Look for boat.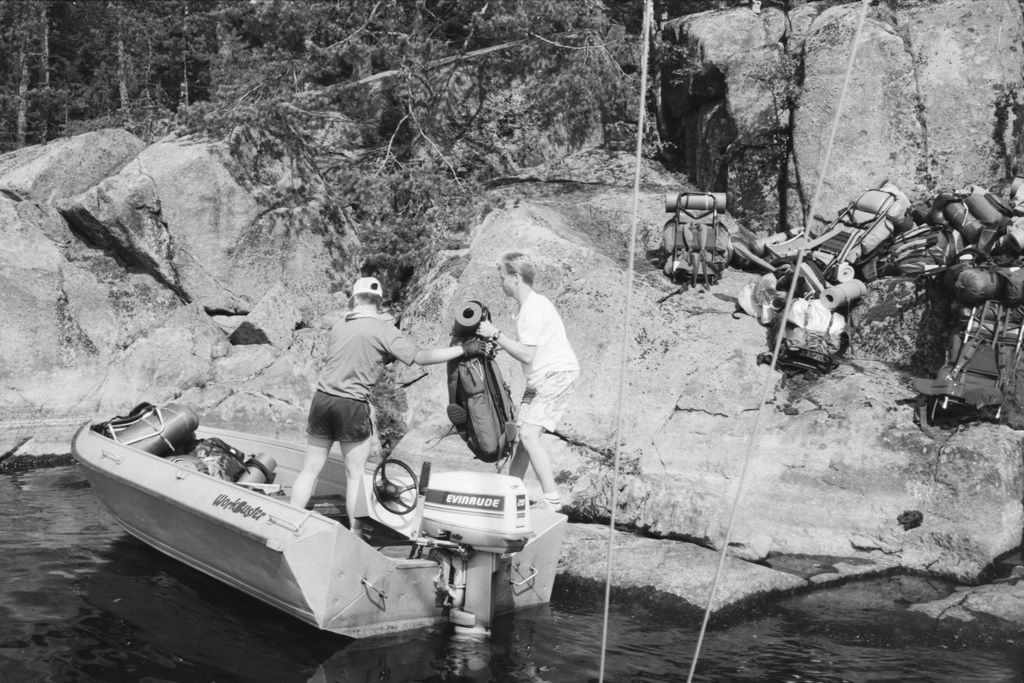
Found: 63, 374, 544, 647.
